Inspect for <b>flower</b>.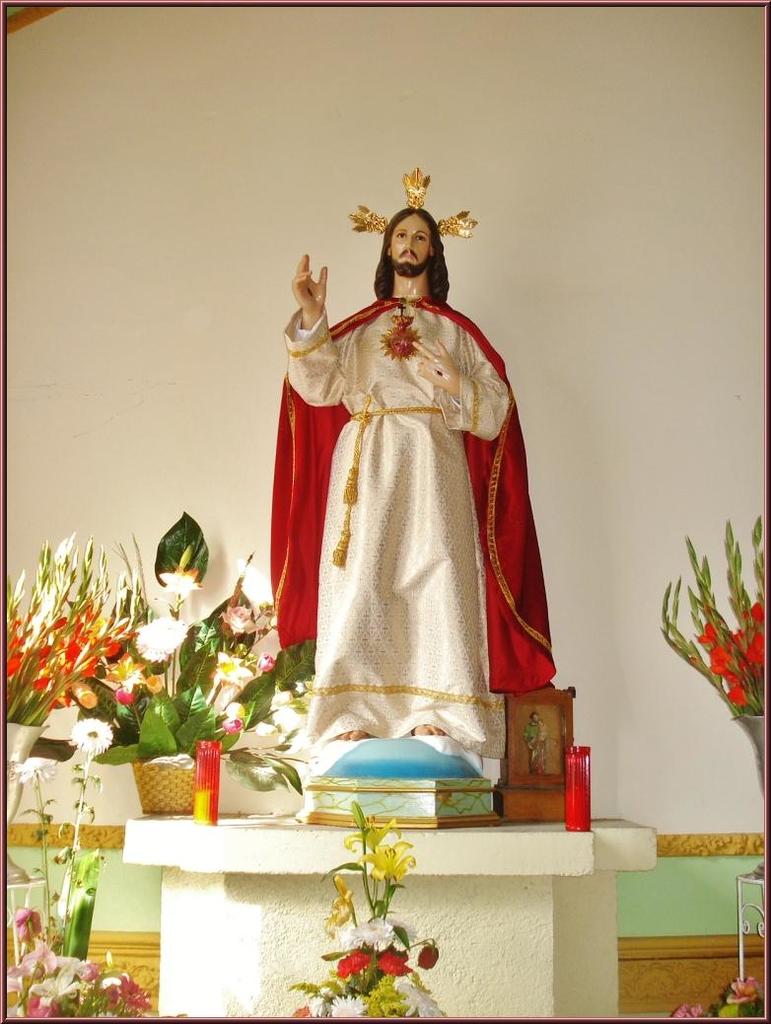
Inspection: (left=726, top=686, right=745, bottom=712).
